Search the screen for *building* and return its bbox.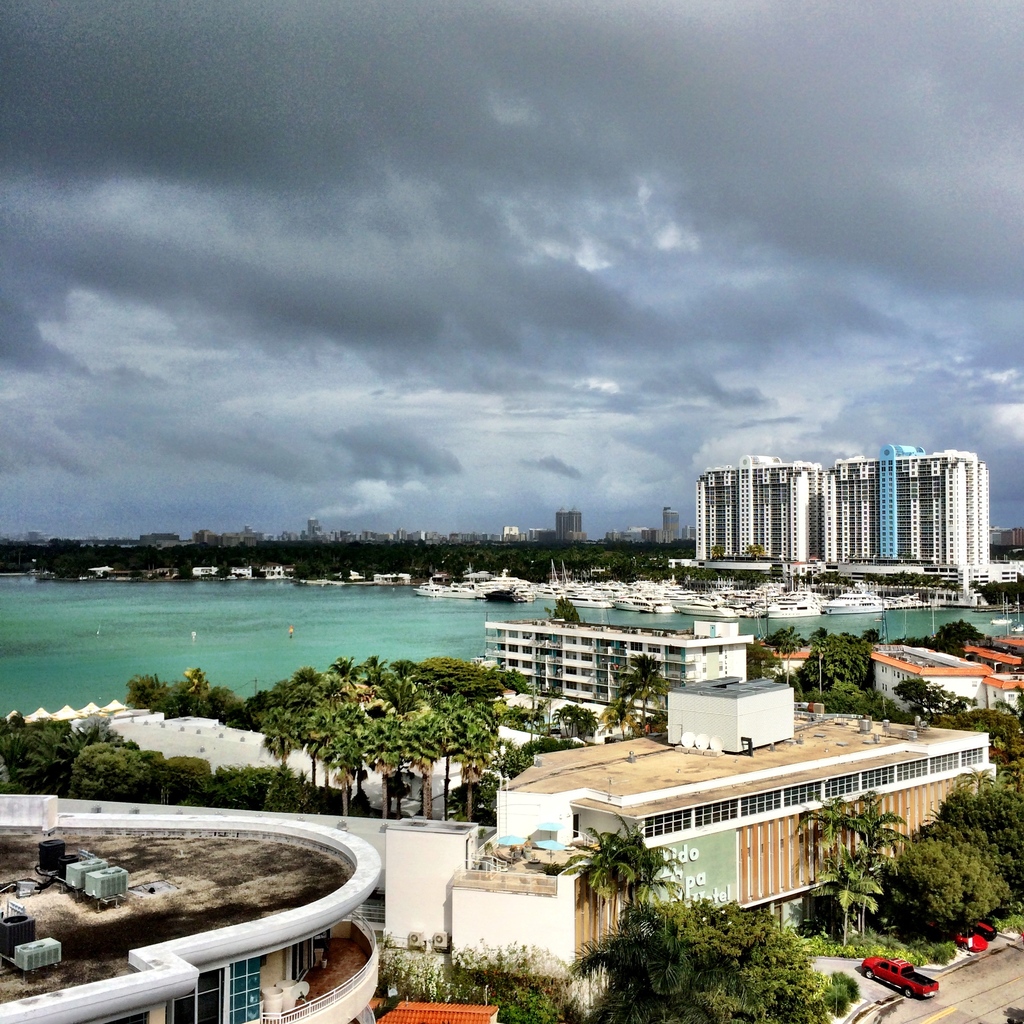
Found: locate(660, 508, 681, 545).
